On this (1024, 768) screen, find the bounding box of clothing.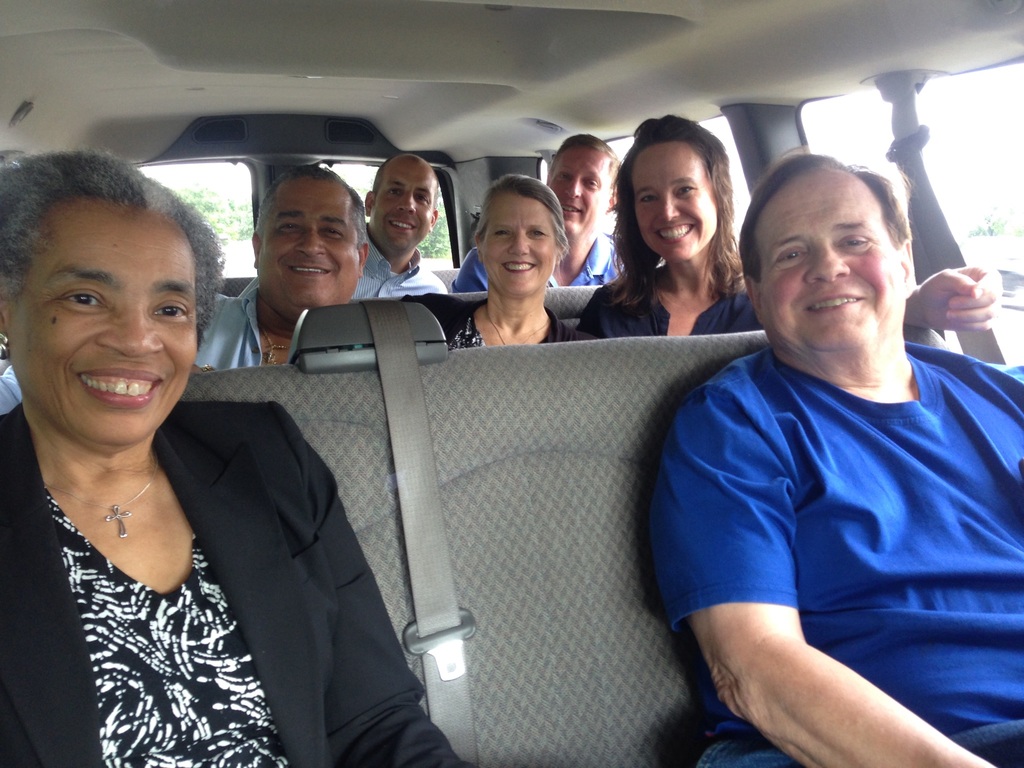
Bounding box: rect(195, 287, 266, 374).
